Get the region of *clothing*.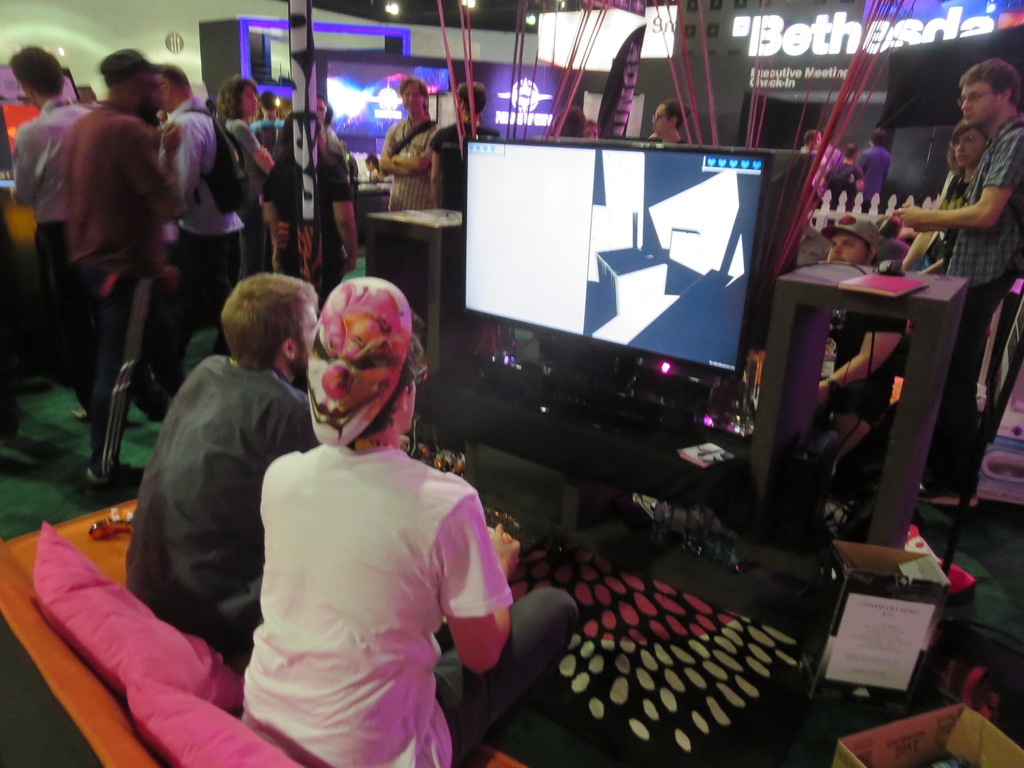
67/97/191/485.
